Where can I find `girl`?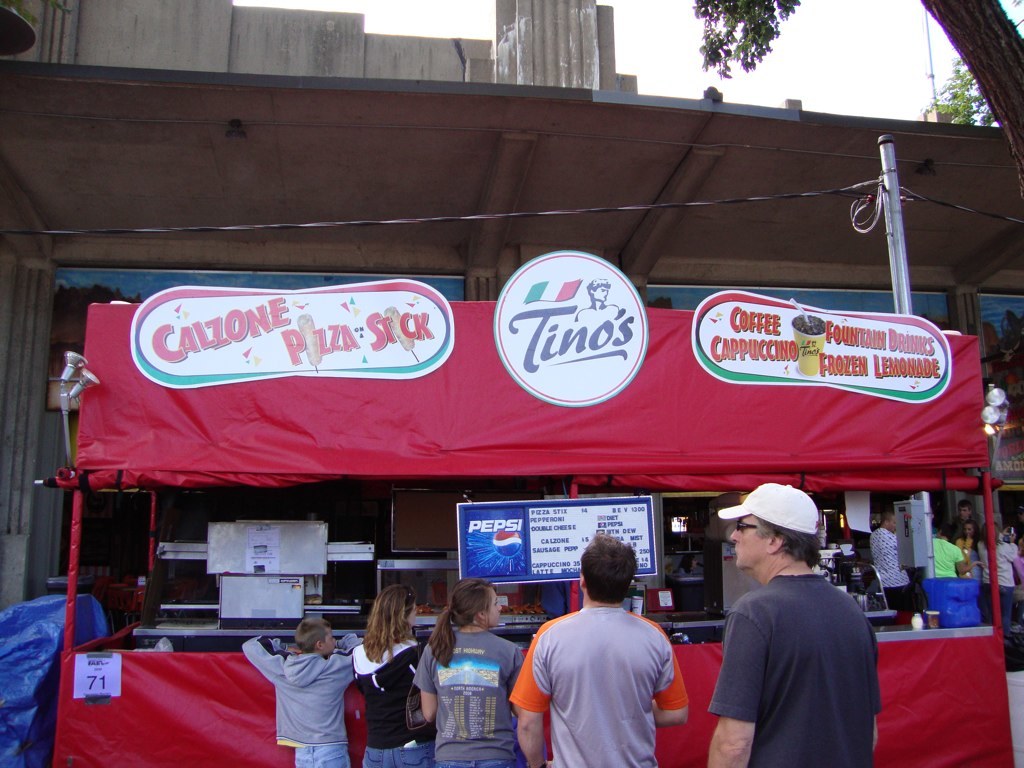
You can find it at (x1=352, y1=586, x2=433, y2=767).
